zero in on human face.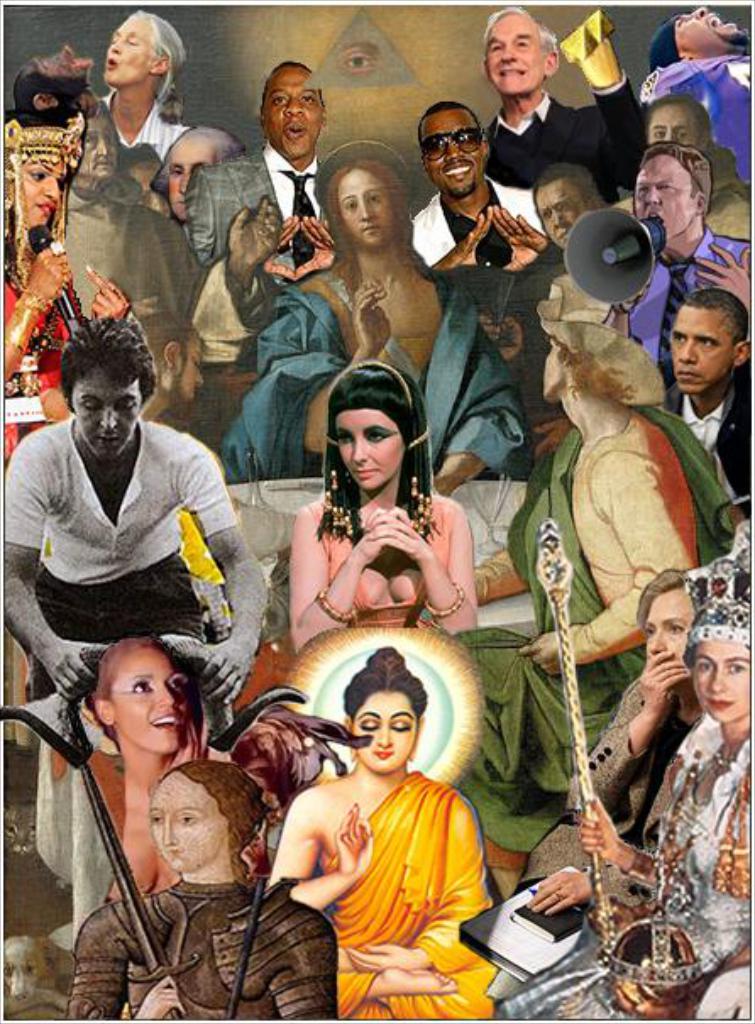
Zeroed in: bbox=(262, 71, 320, 154).
